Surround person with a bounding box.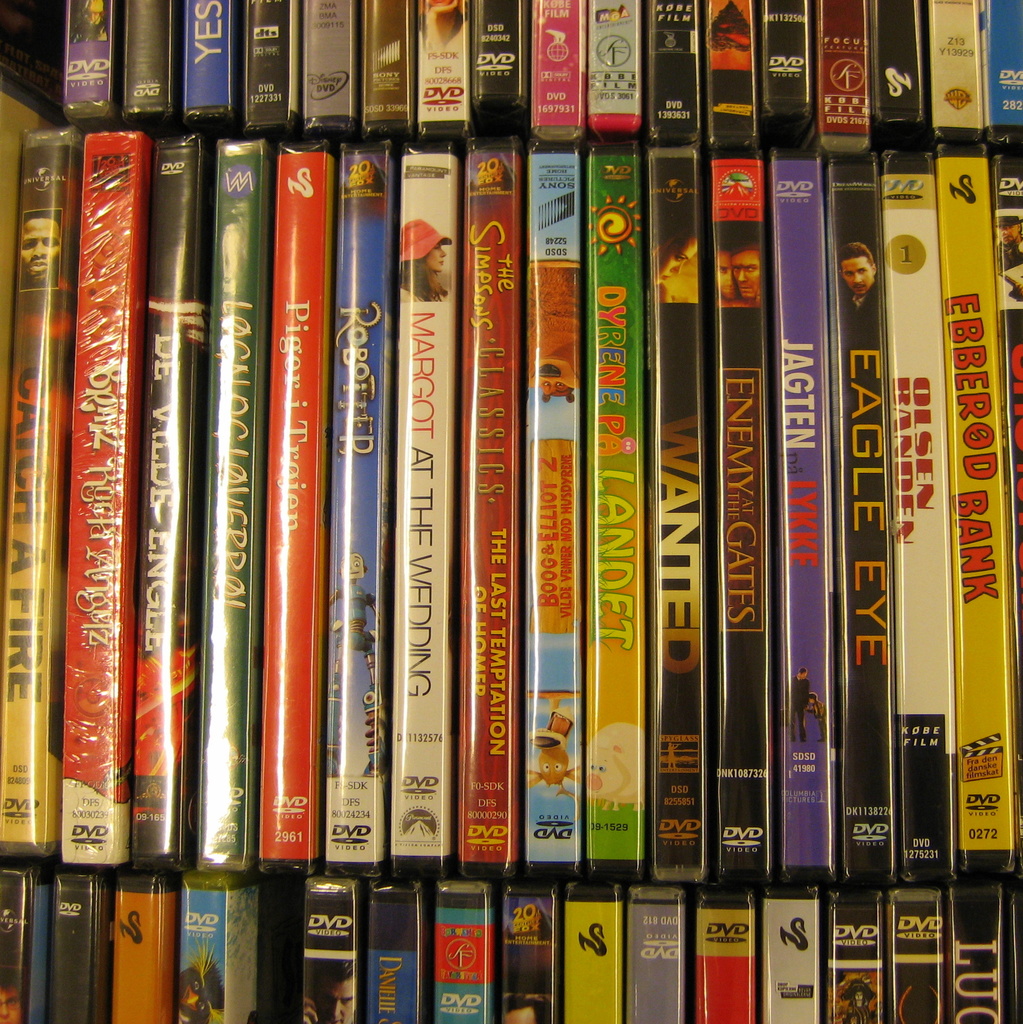
Rect(18, 211, 67, 297).
